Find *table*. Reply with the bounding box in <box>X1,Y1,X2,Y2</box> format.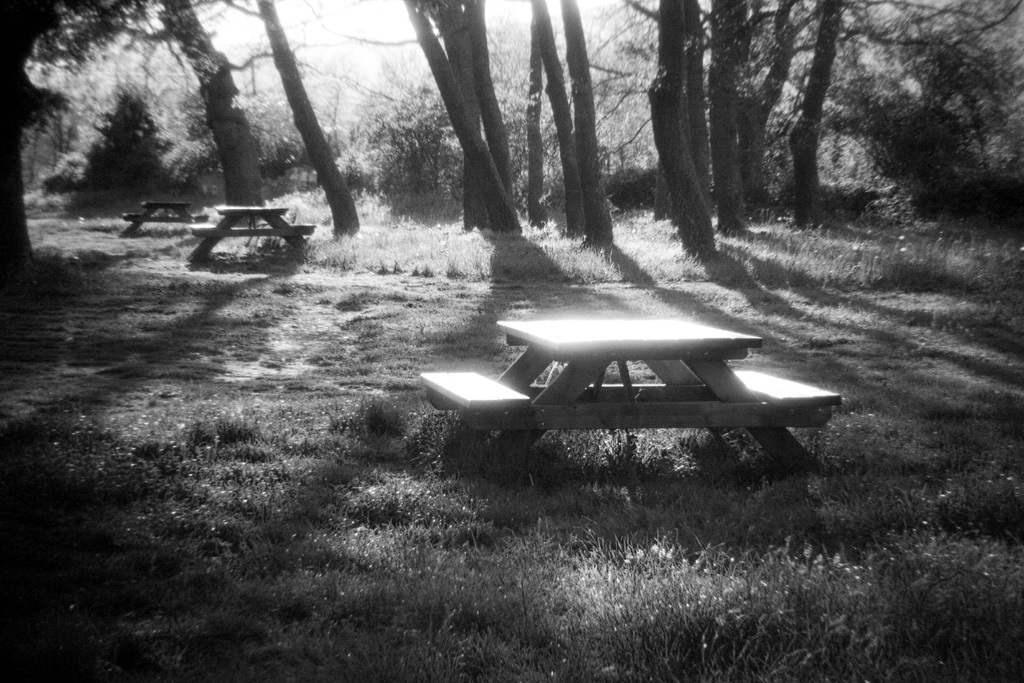
<box>490,311,834,474</box>.
